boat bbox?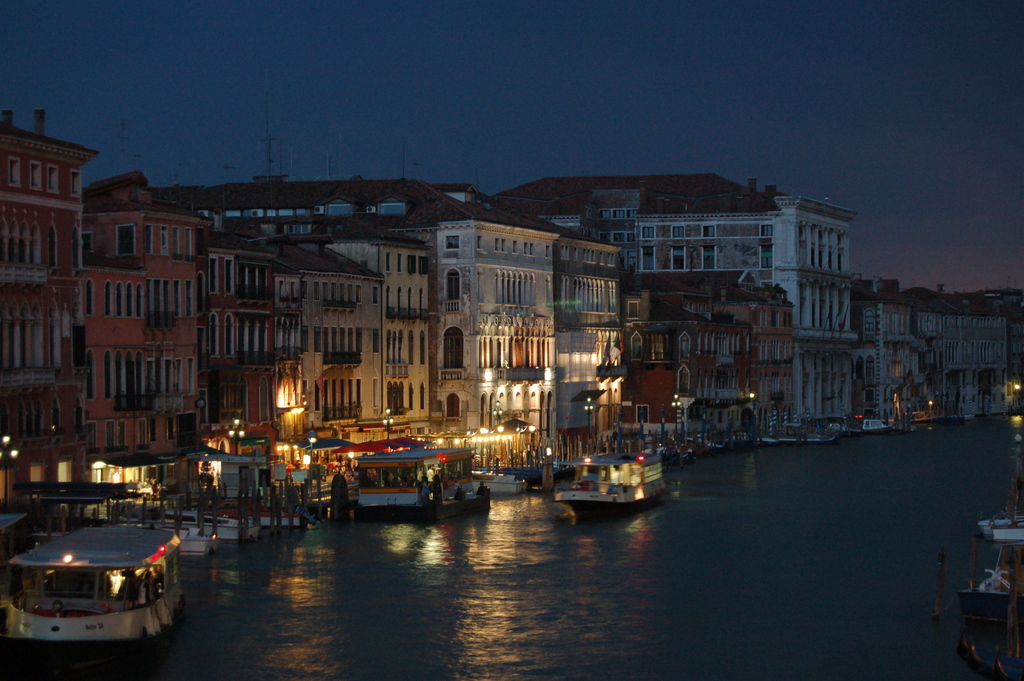
[488, 463, 573, 486]
